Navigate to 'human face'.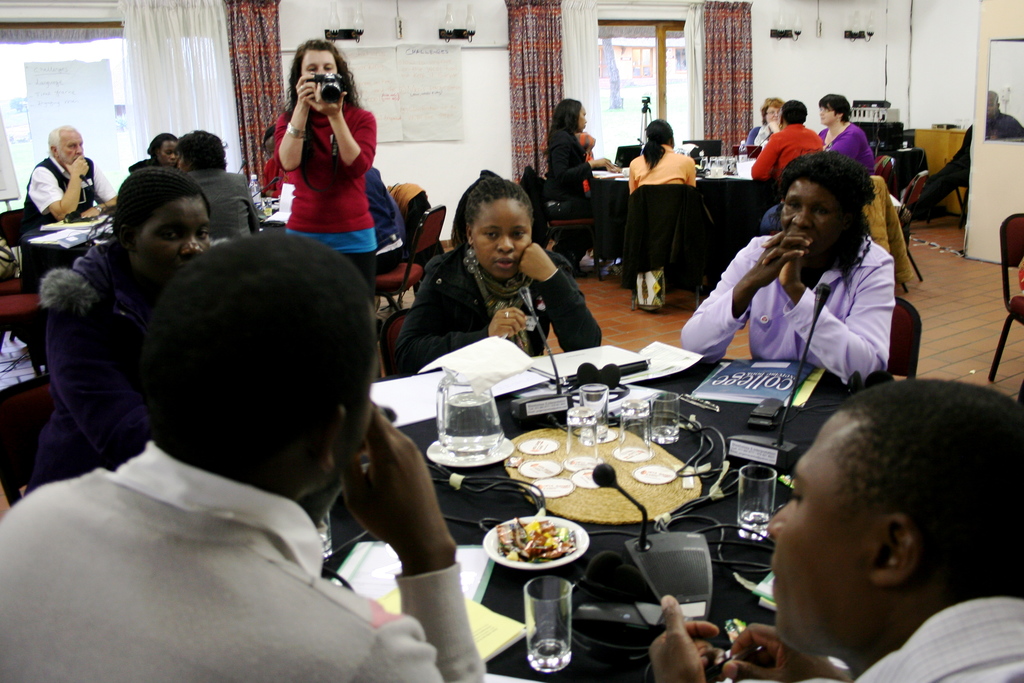
Navigation target: Rect(59, 133, 84, 162).
